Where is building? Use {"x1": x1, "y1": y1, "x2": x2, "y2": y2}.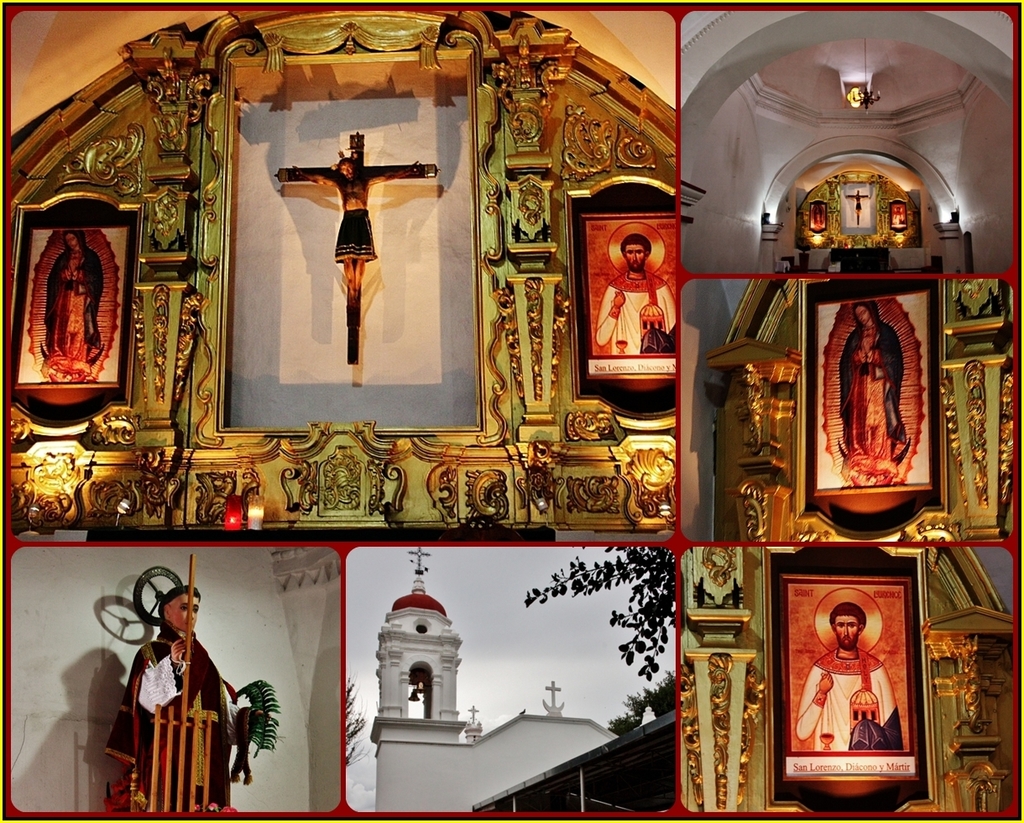
{"x1": 368, "y1": 548, "x2": 656, "y2": 812}.
